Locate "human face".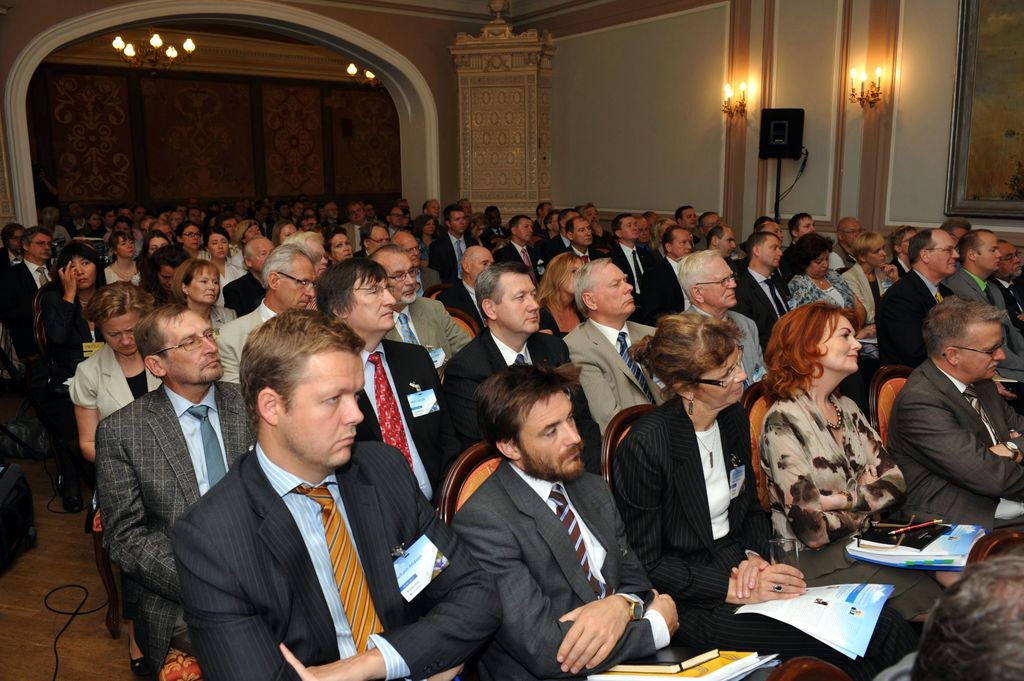
Bounding box: x1=68, y1=254, x2=95, y2=292.
